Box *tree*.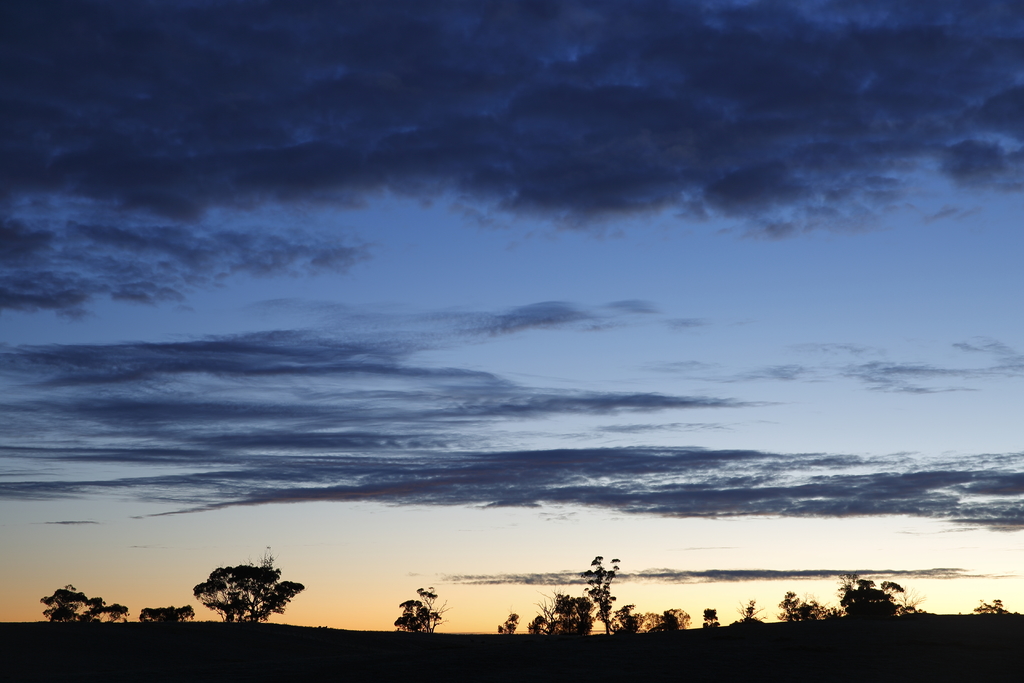
crop(736, 595, 757, 626).
